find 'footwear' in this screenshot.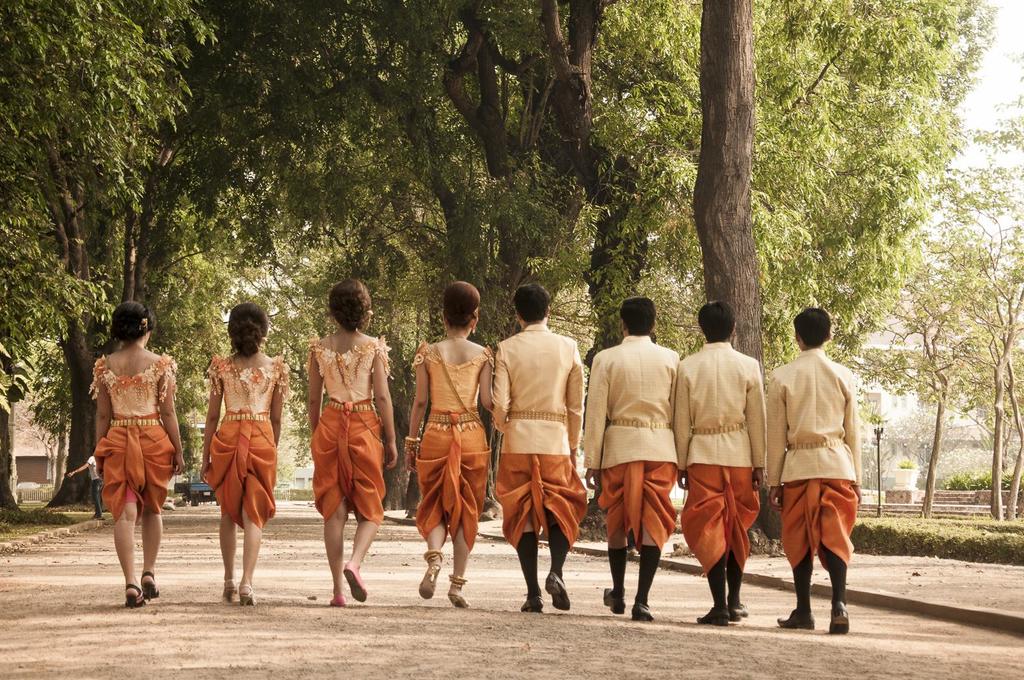
The bounding box for 'footwear' is <box>729,601,752,623</box>.
